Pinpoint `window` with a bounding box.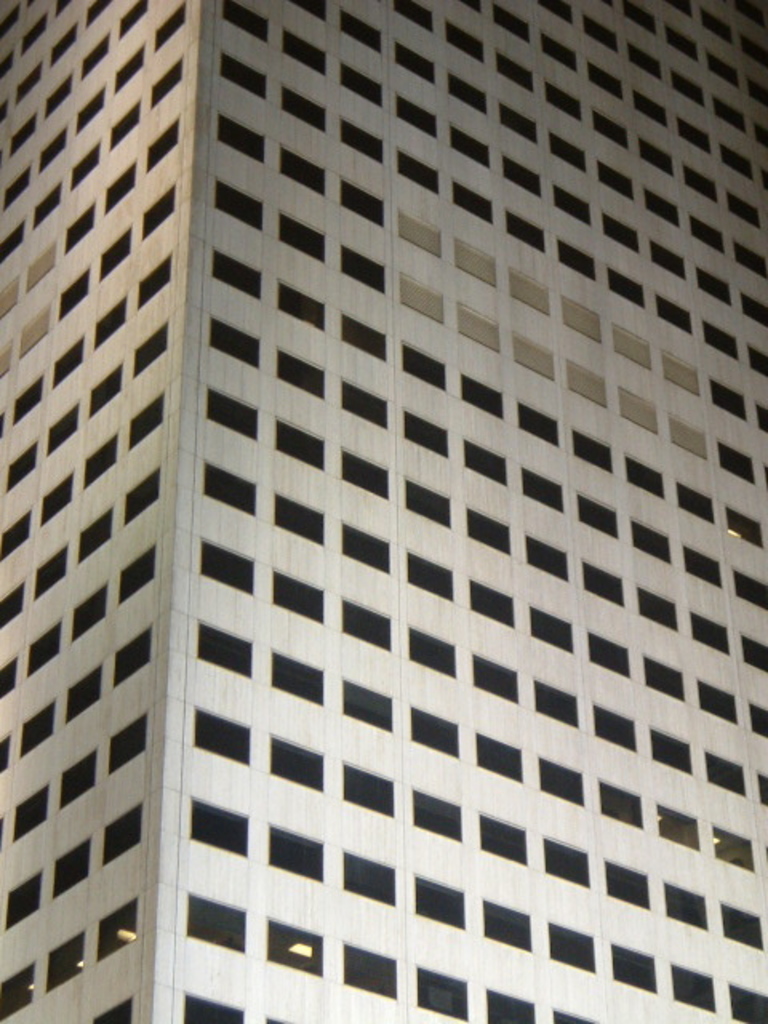
<region>338, 179, 387, 227</region>.
